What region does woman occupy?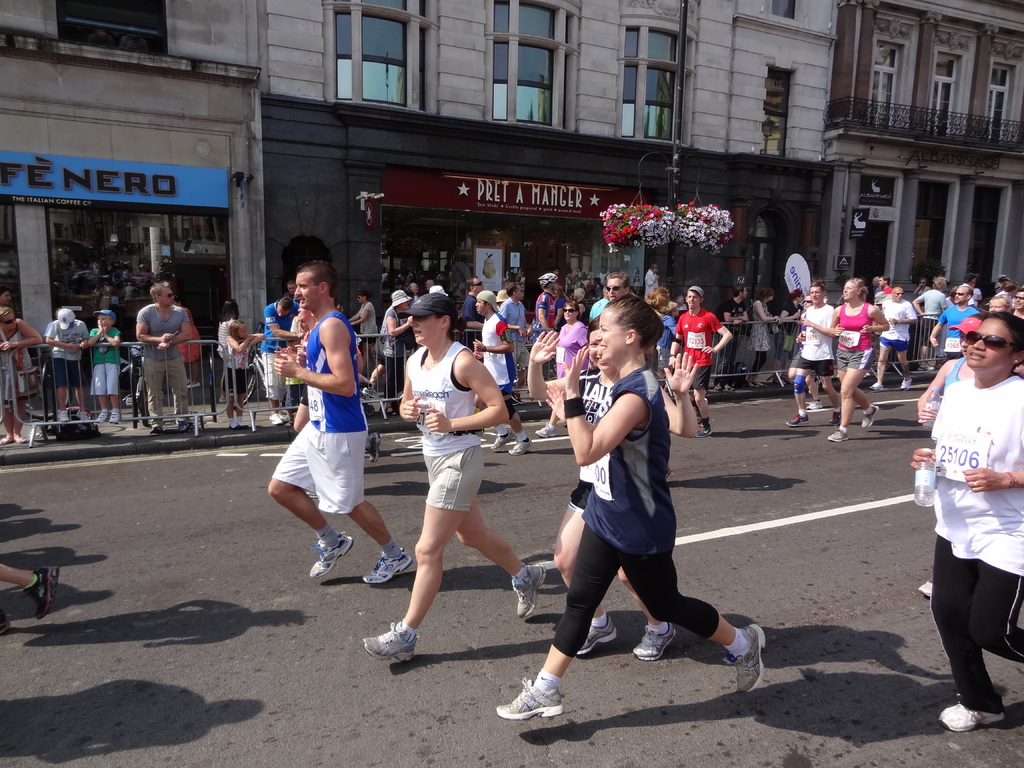
select_region(774, 287, 806, 380).
